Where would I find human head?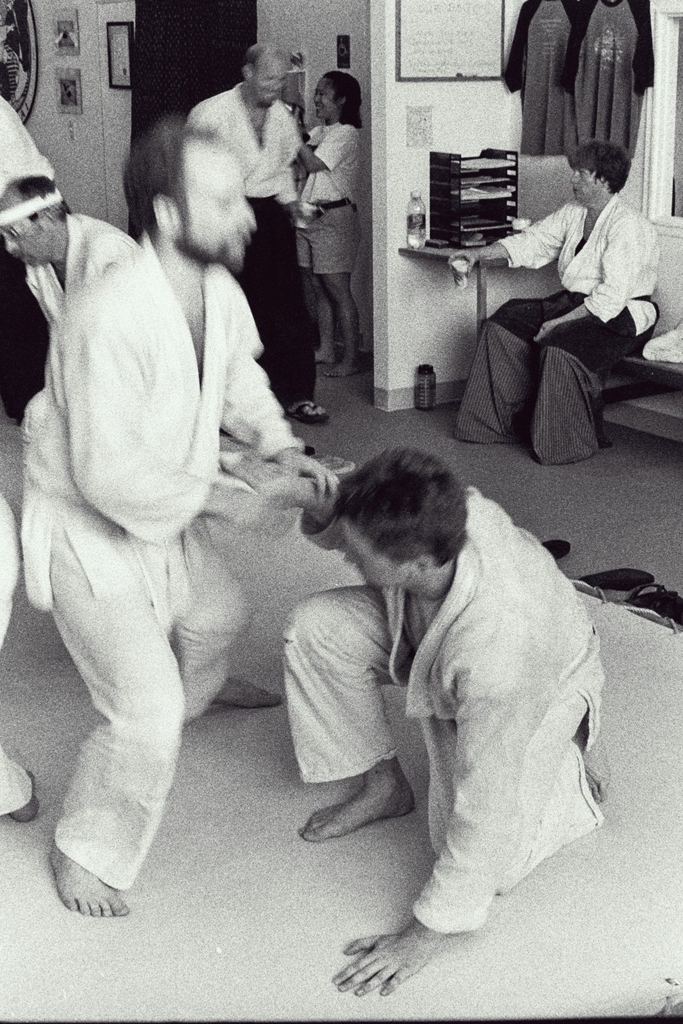
At [315, 72, 359, 121].
